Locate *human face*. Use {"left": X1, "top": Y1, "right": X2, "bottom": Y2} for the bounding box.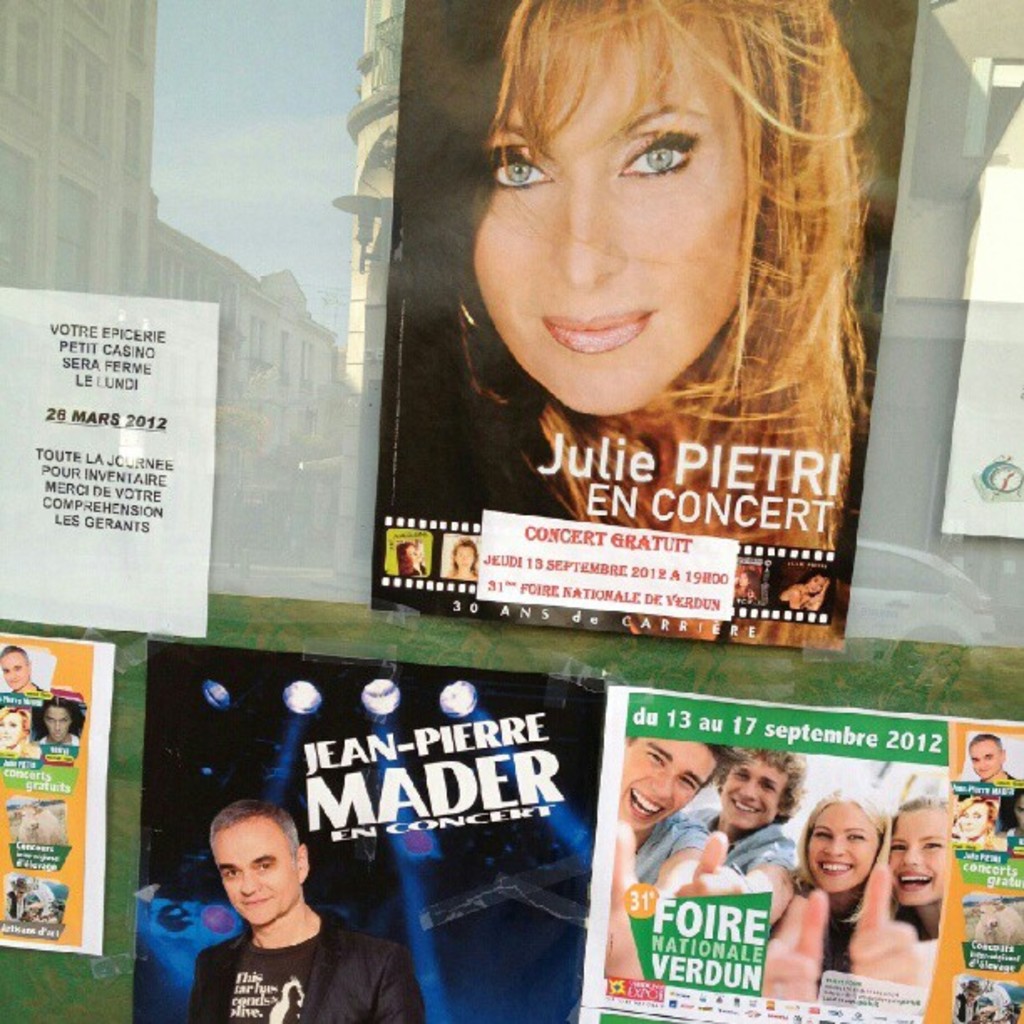
{"left": 805, "top": 803, "right": 868, "bottom": 897}.
